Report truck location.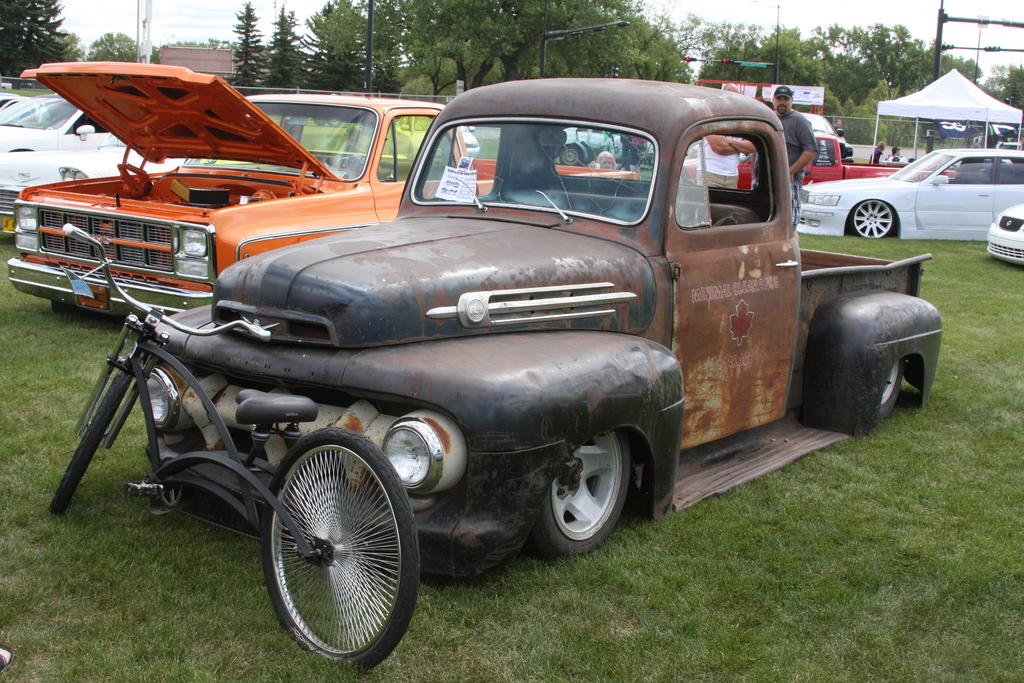
Report: box=[129, 70, 945, 590].
